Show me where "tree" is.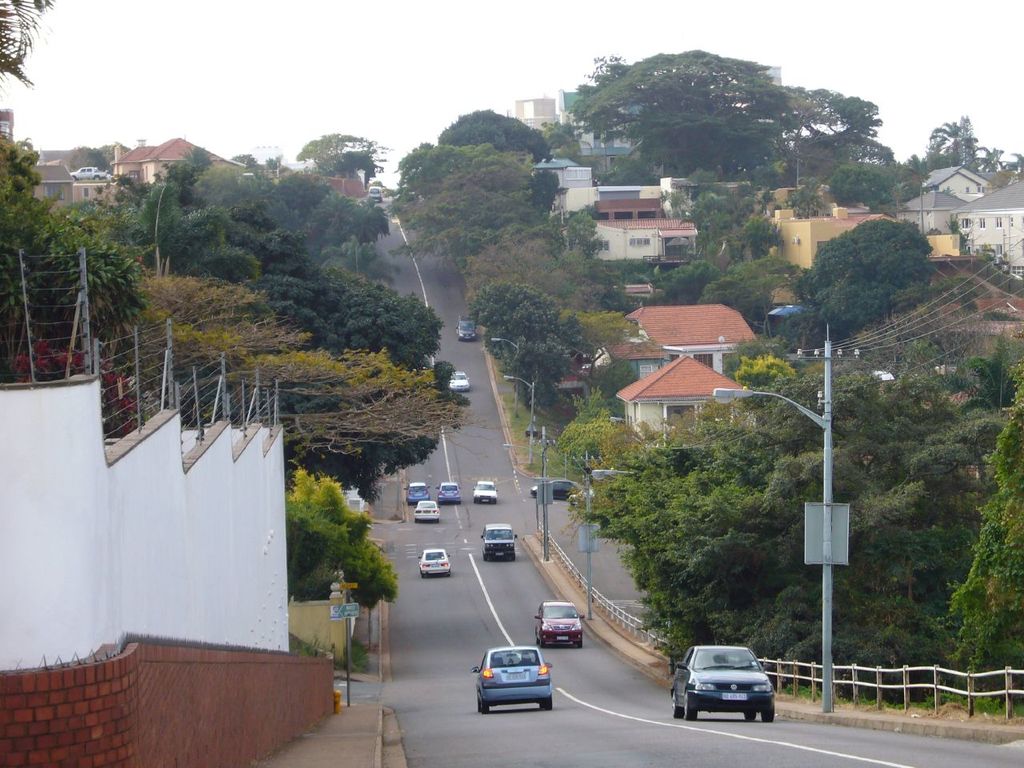
"tree" is at pyautogui.locateOnScreen(952, 369, 1023, 678).
